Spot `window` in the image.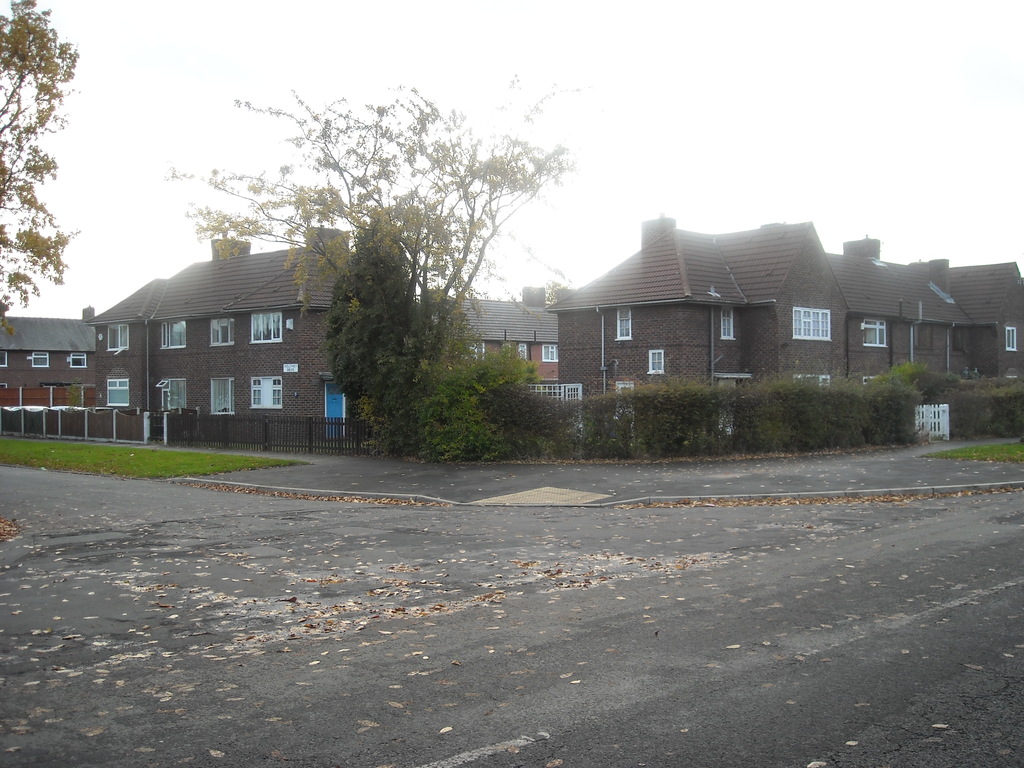
`window` found at x1=211, y1=316, x2=237, y2=346.
